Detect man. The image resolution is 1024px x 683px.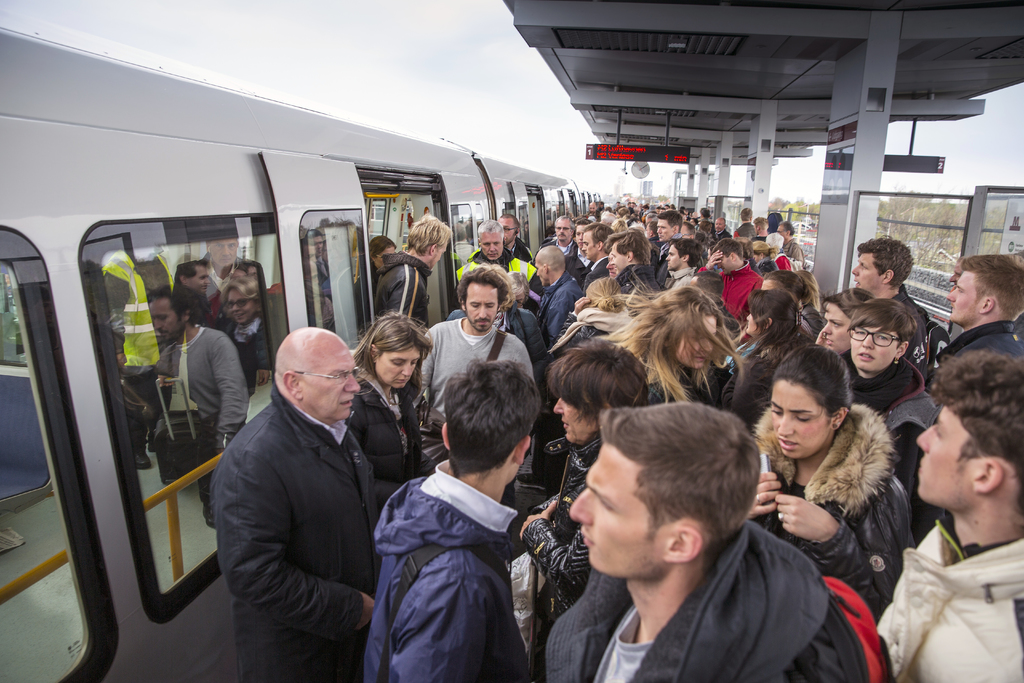
(936,252,1023,363).
